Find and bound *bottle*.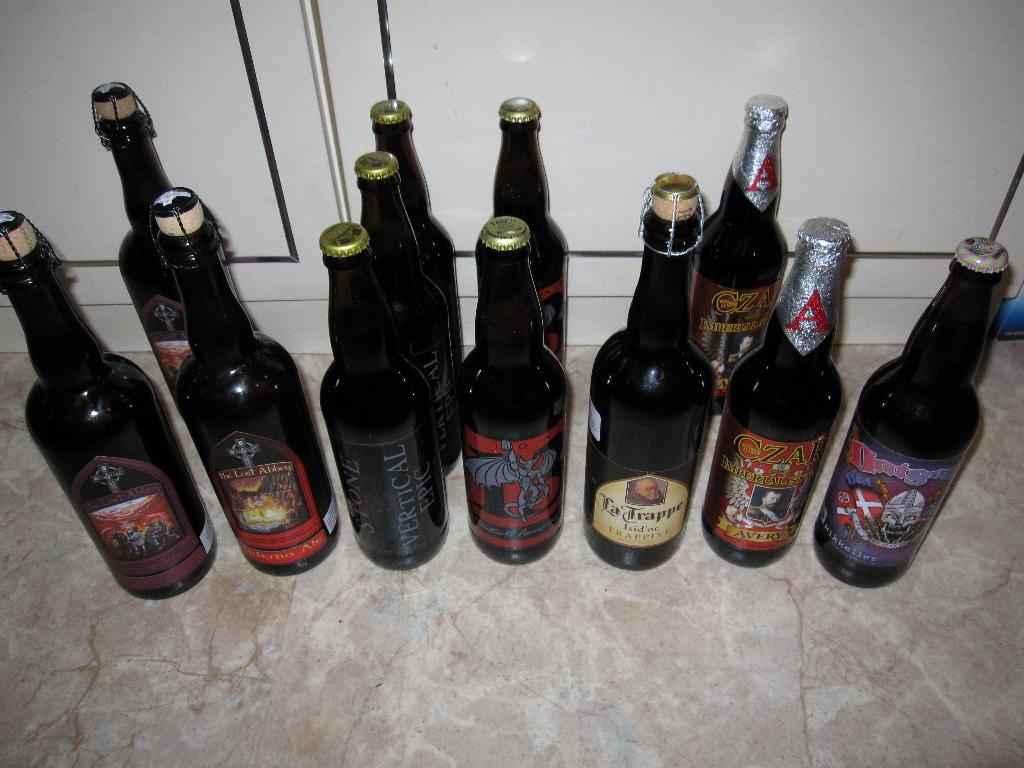
Bound: detection(356, 152, 459, 473).
